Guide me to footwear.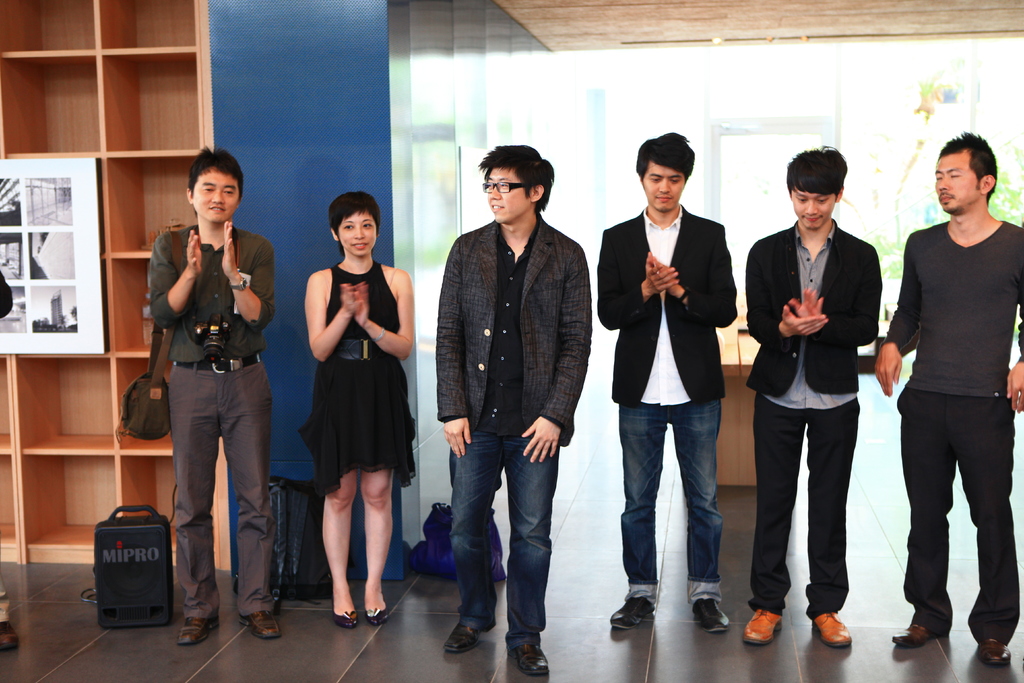
Guidance: [x1=694, y1=598, x2=730, y2=632].
